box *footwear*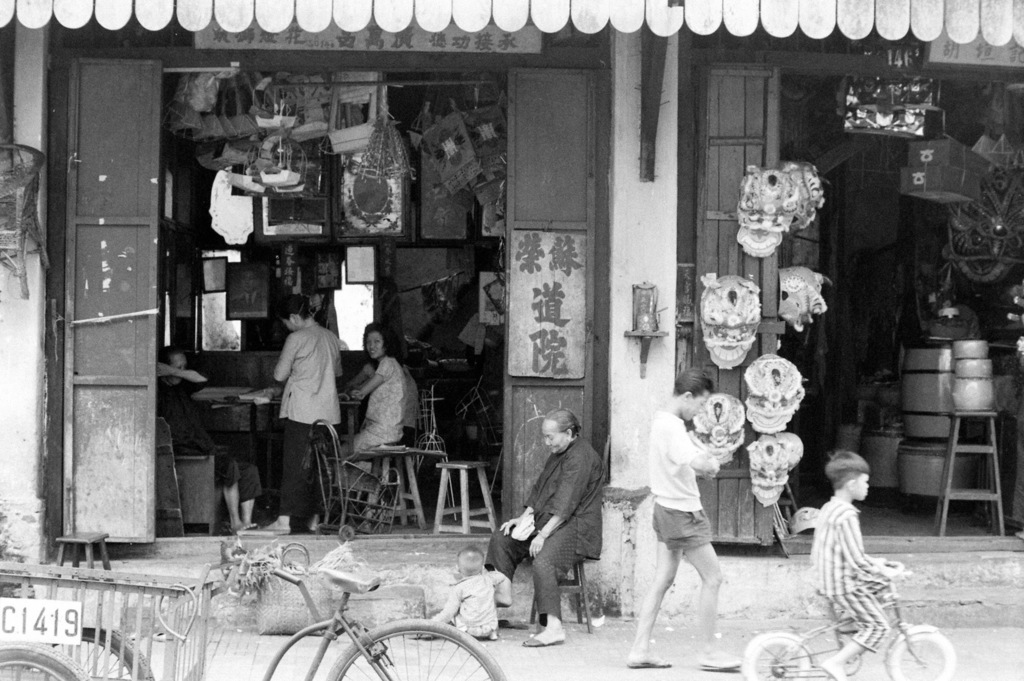
bbox=(524, 632, 566, 648)
